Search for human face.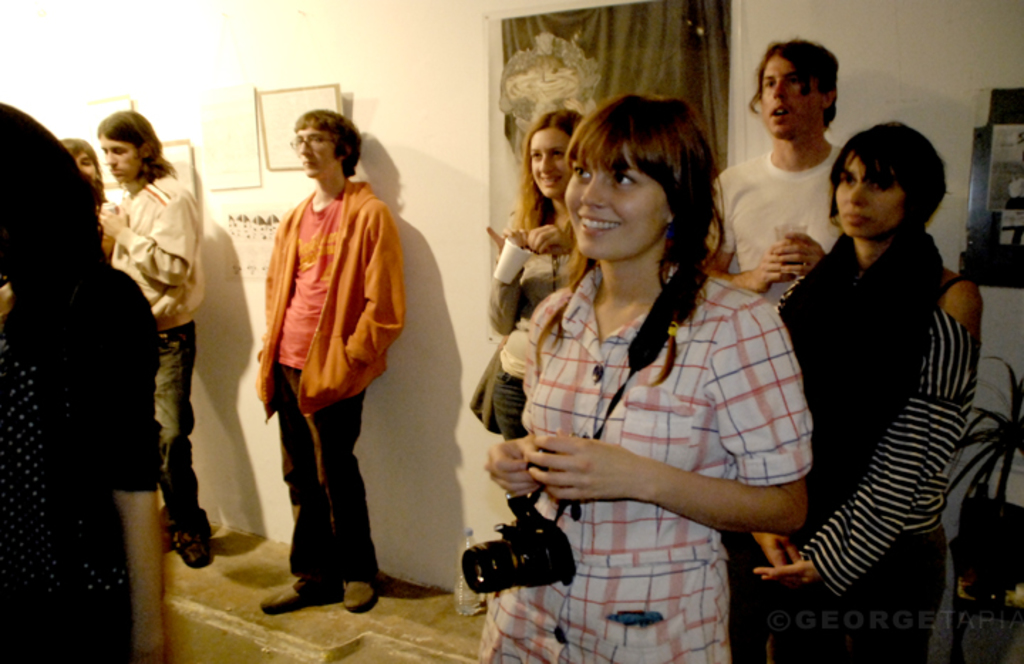
Found at select_region(525, 124, 572, 199).
